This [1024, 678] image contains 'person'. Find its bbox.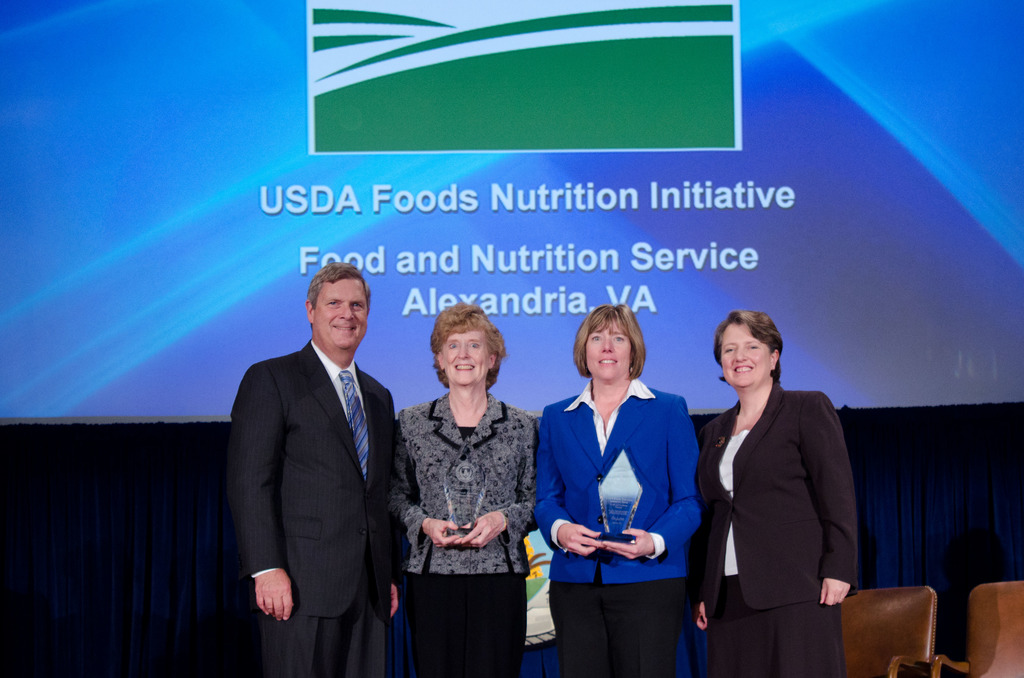
688,314,860,677.
